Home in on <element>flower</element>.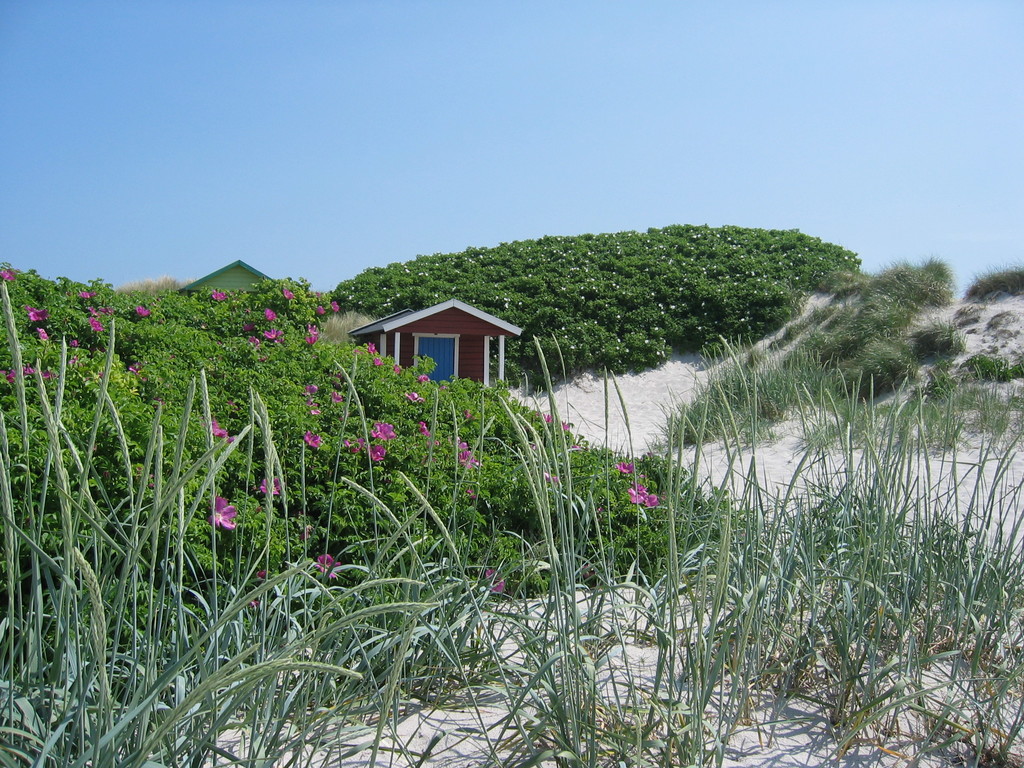
Homed in at <box>467,489,479,499</box>.
